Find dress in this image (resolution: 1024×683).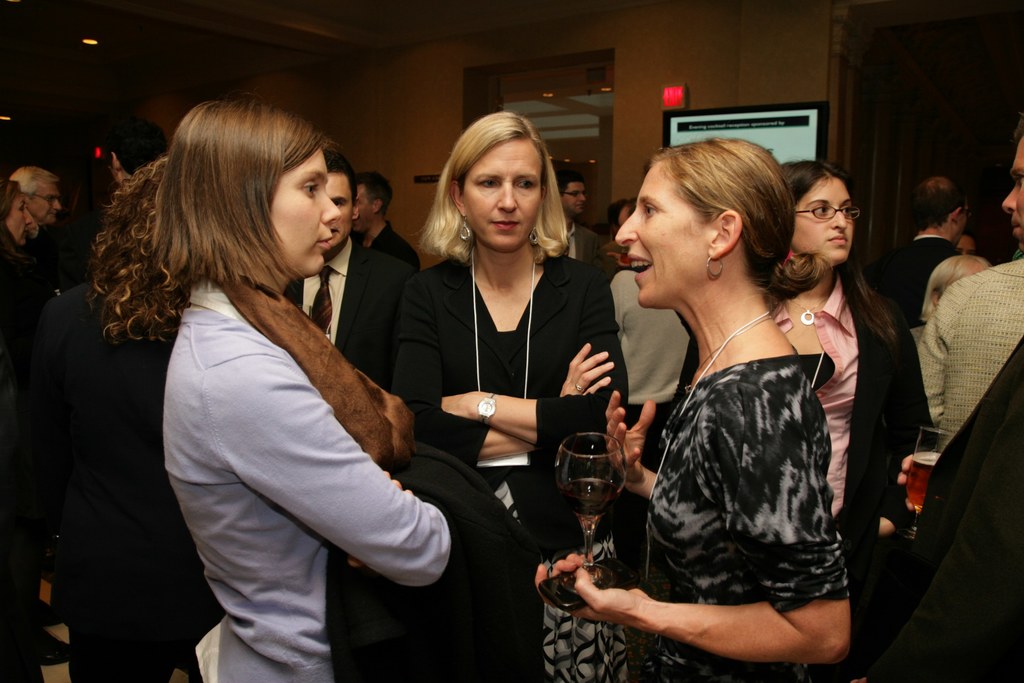
623:350:854:682.
